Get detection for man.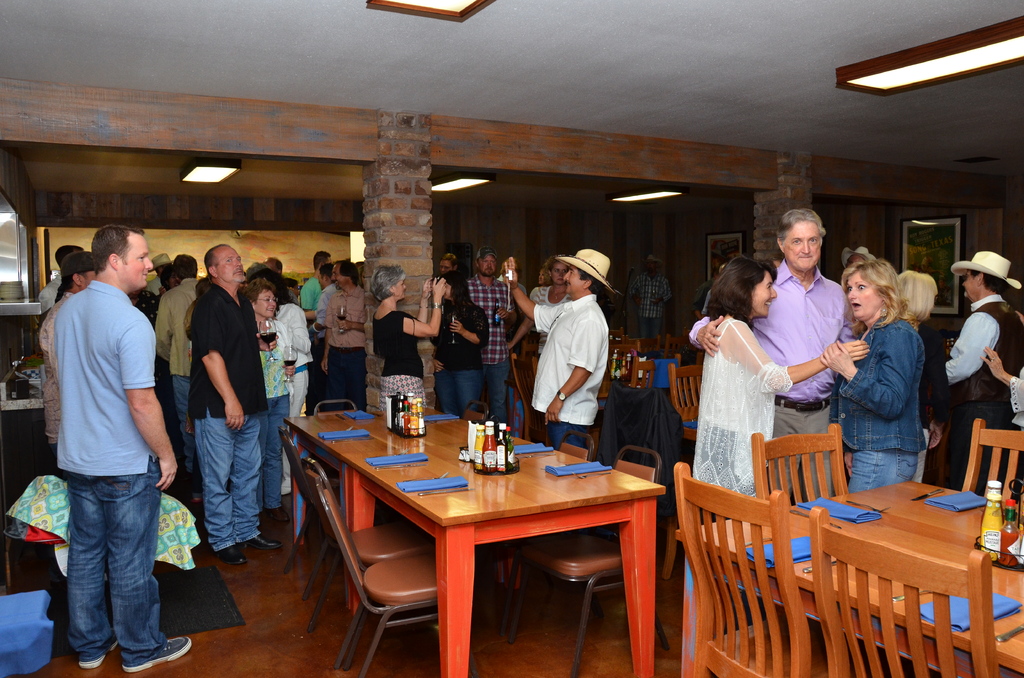
Detection: [39,251,96,586].
